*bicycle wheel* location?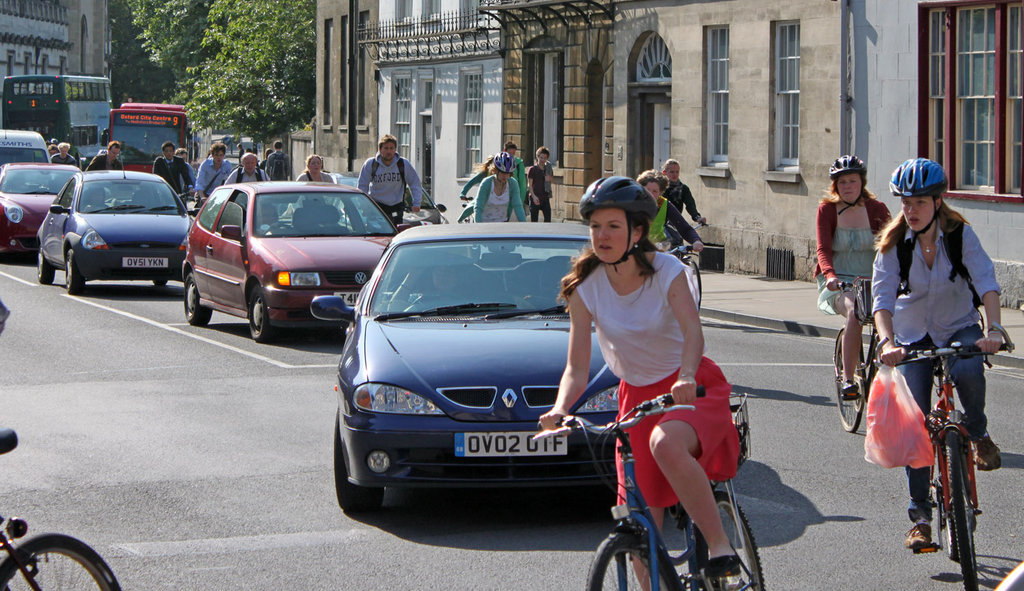
936 413 957 565
